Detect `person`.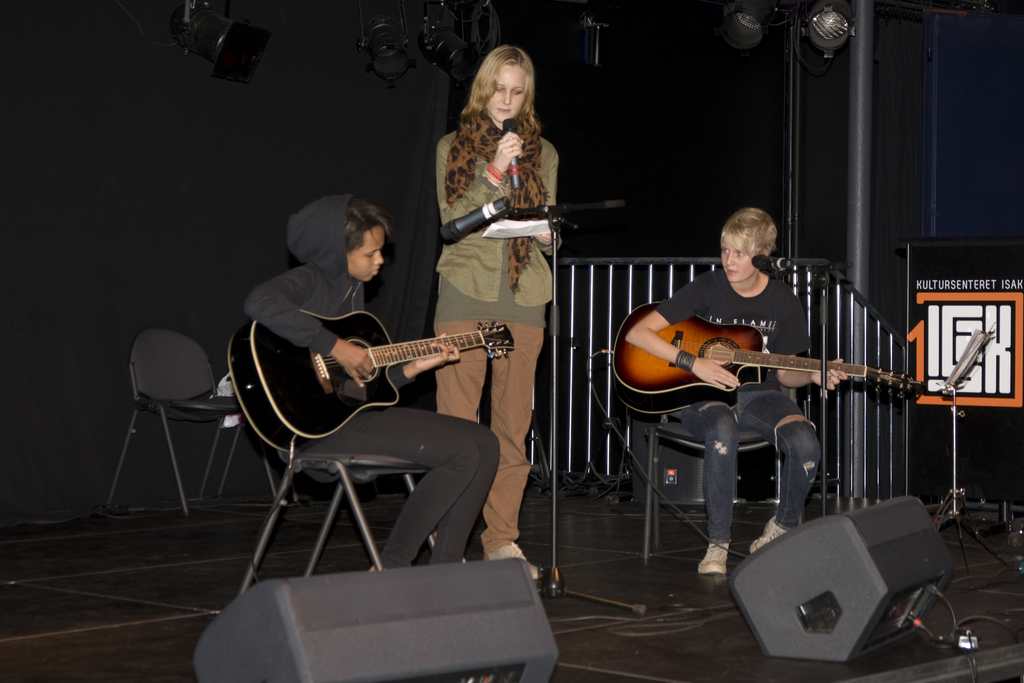
Detected at select_region(239, 190, 505, 566).
